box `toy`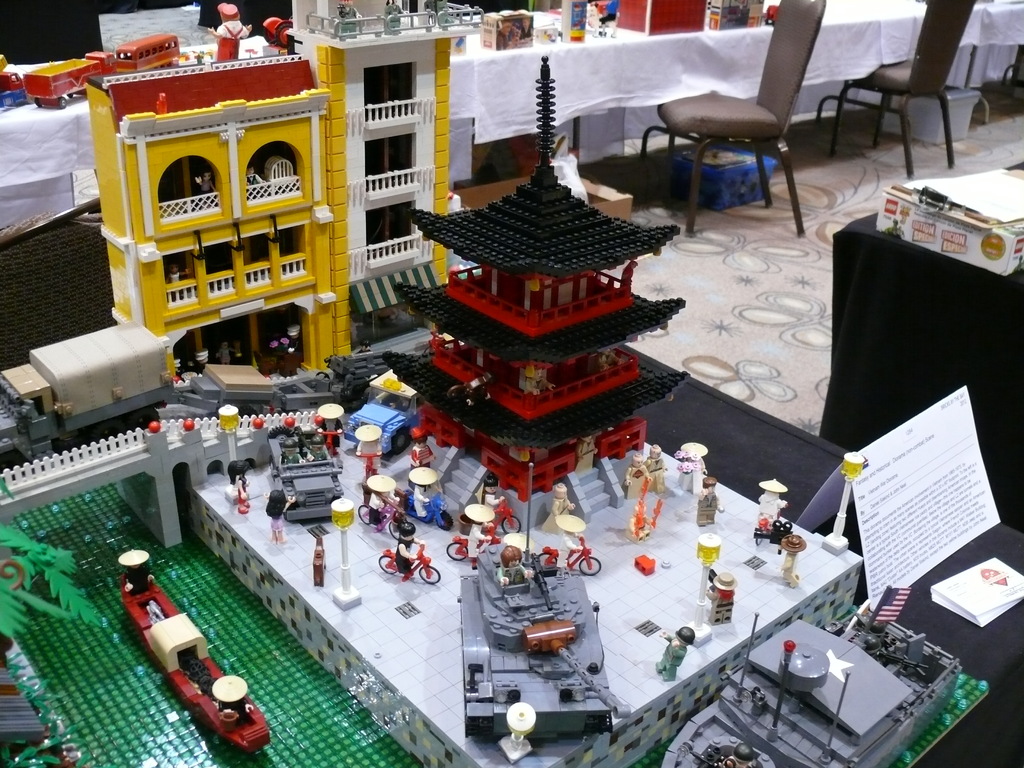
rect(543, 483, 574, 532)
